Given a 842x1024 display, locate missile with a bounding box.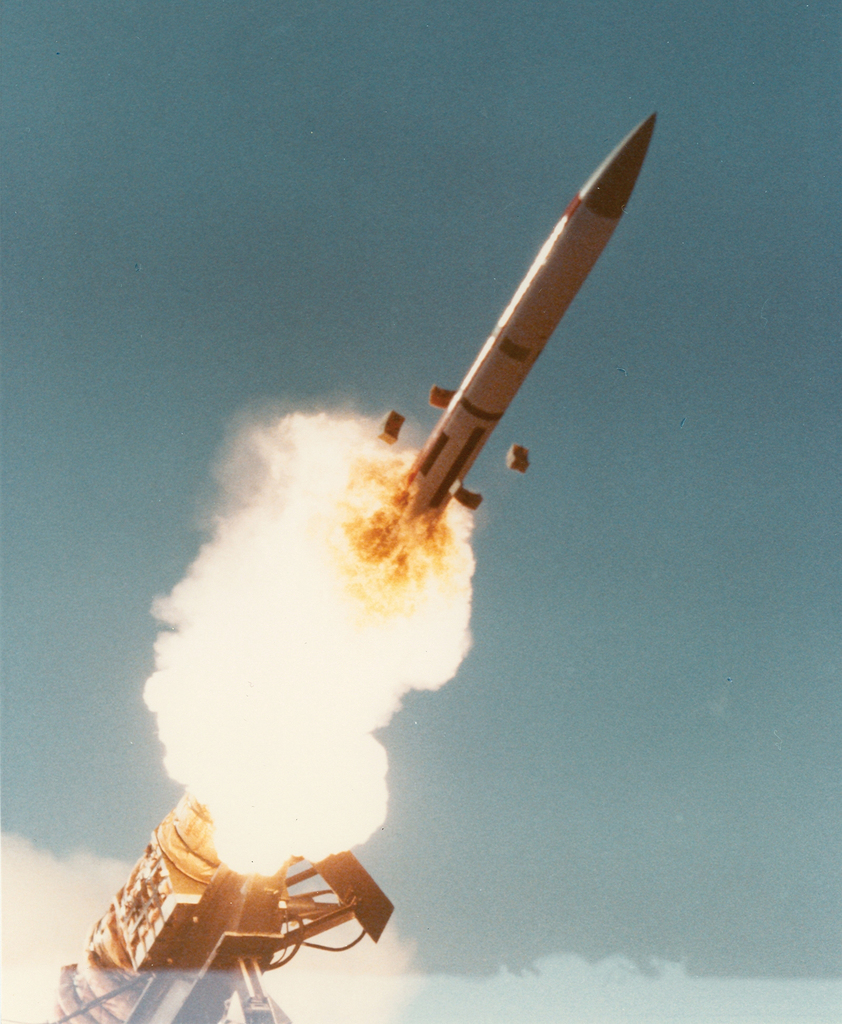
Located: Rect(396, 110, 657, 530).
